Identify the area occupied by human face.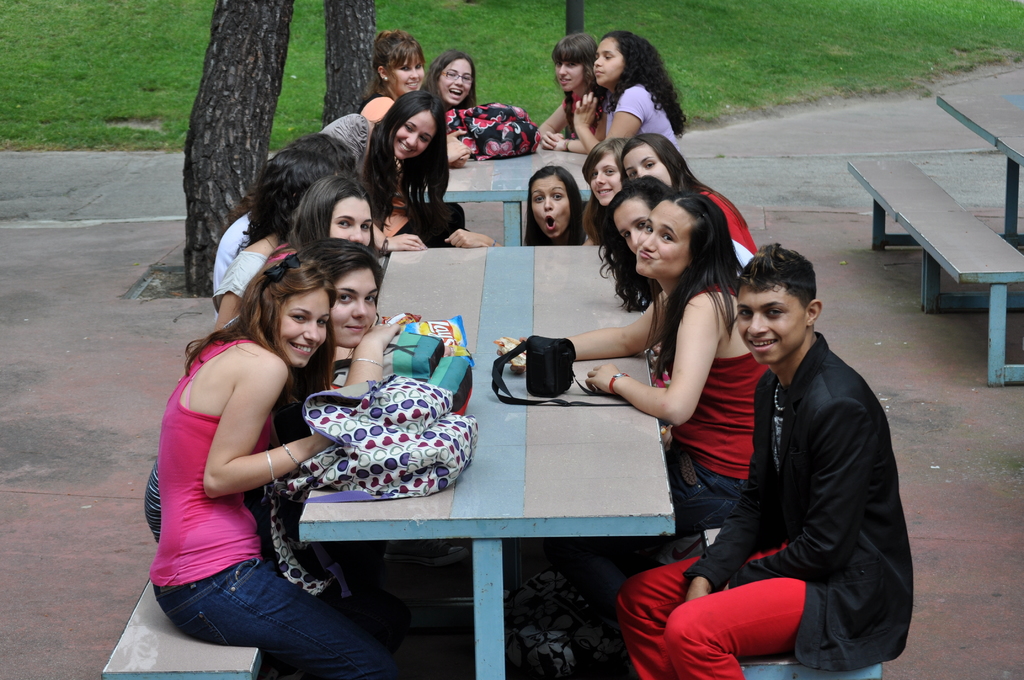
Area: 637:197:692:278.
